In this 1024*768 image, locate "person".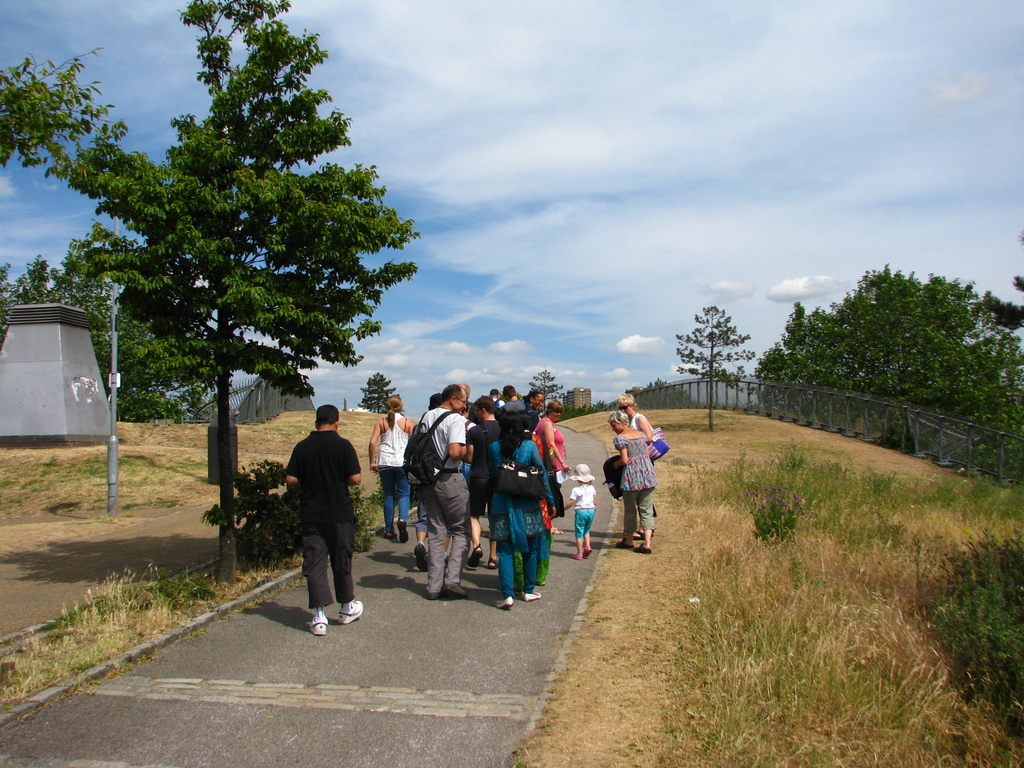
Bounding box: 282:401:360:632.
